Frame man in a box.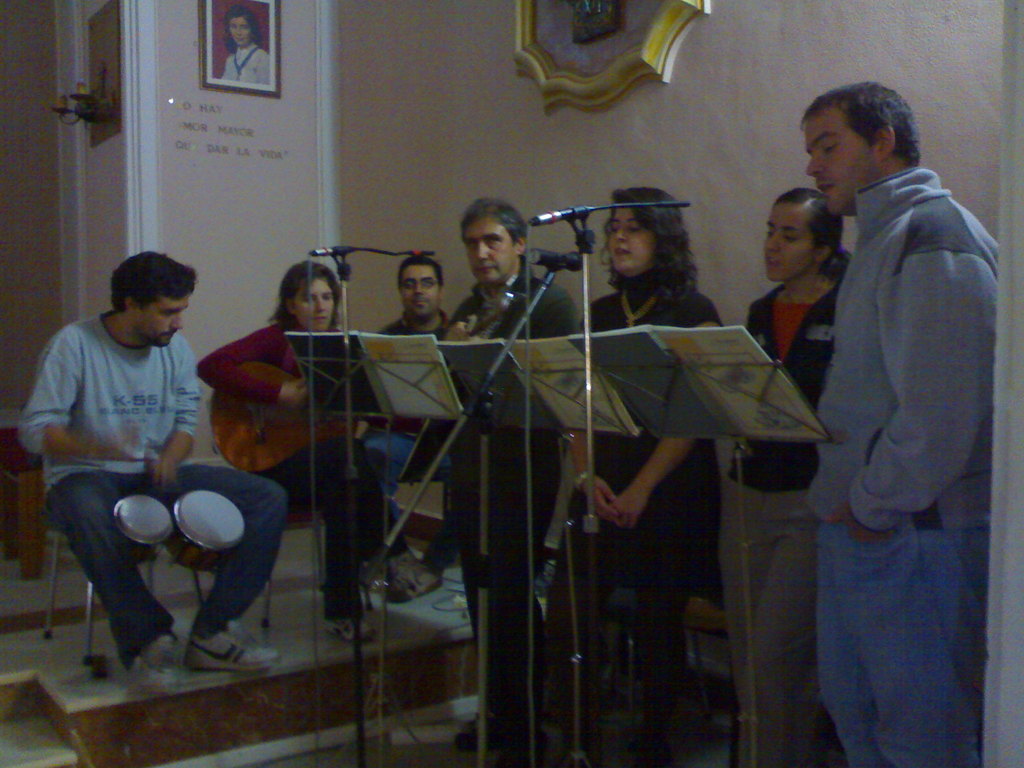
[x1=344, y1=254, x2=451, y2=591].
